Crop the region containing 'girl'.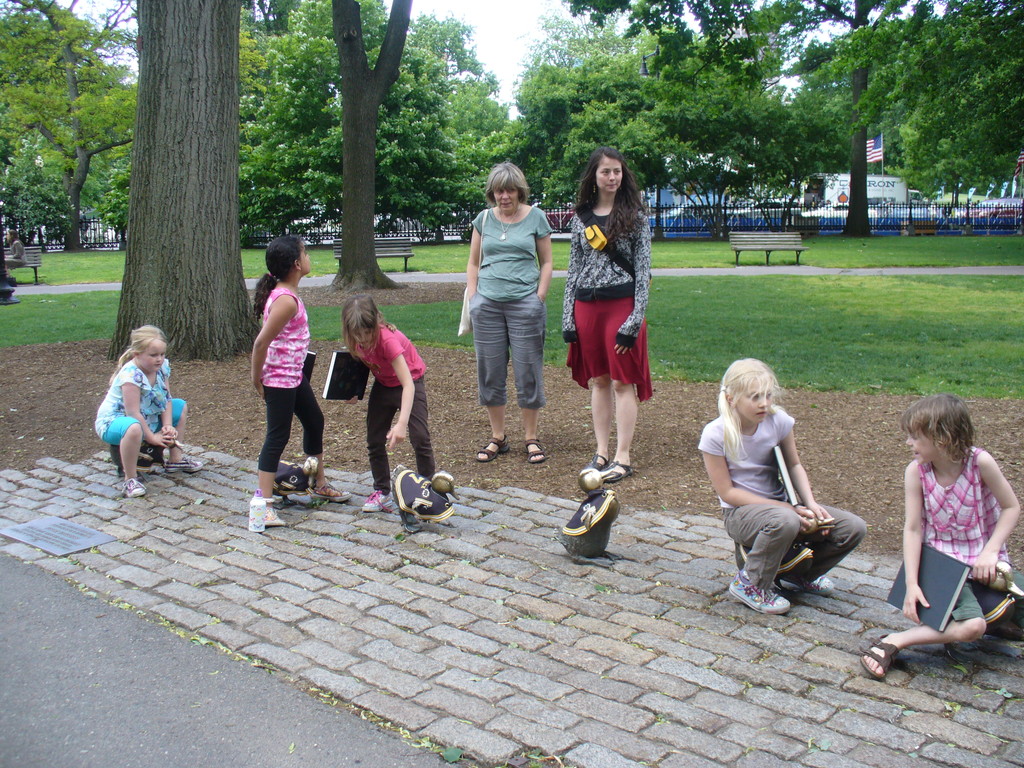
Crop region: (left=860, top=395, right=1023, bottom=679).
